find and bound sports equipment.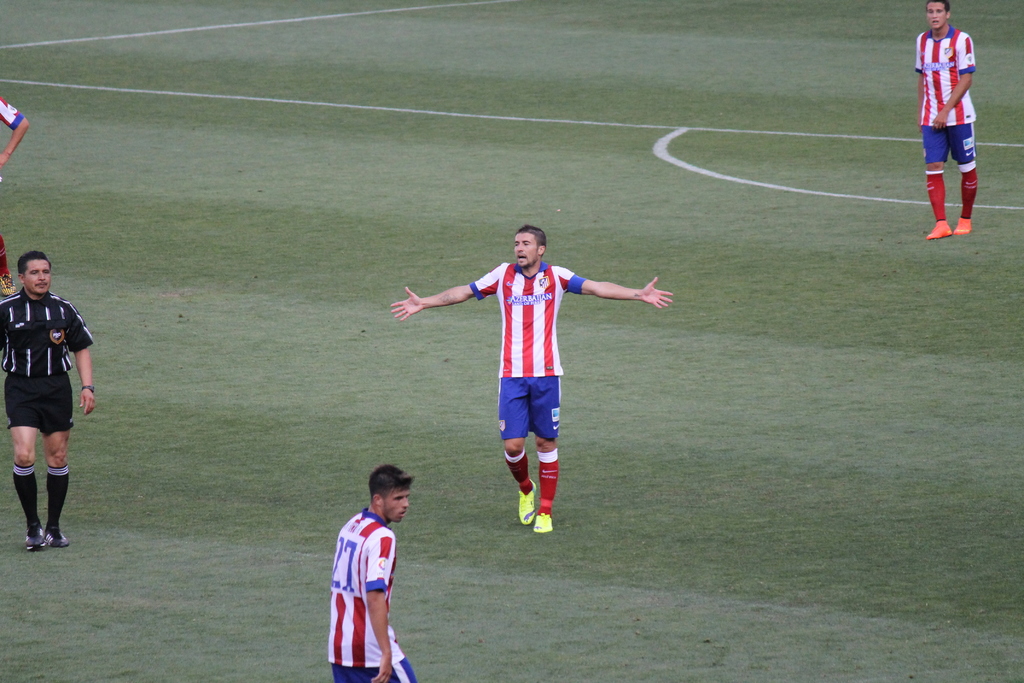
Bound: x1=516 y1=477 x2=537 y2=528.
